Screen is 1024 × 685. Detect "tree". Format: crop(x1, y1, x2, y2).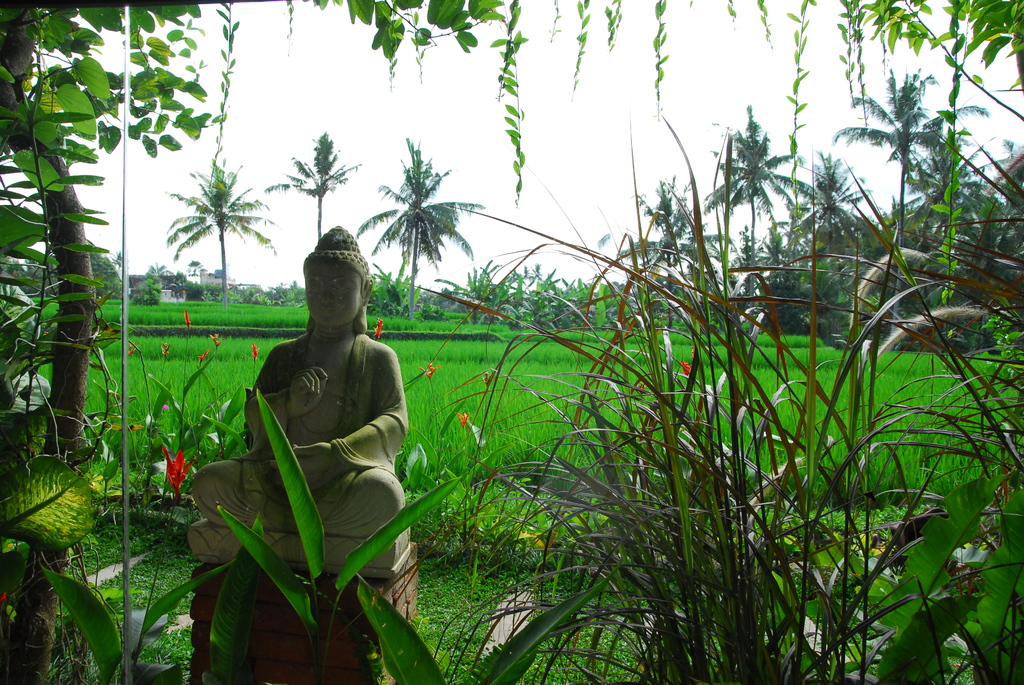
crop(692, 102, 830, 306).
